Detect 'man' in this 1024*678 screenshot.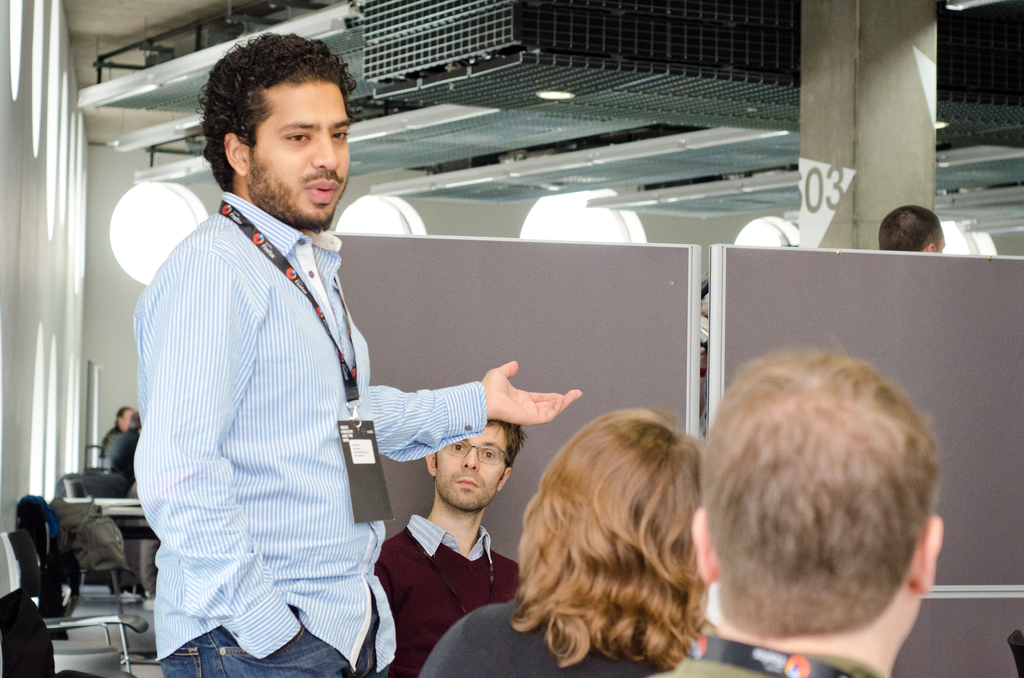
Detection: <box>877,205,945,254</box>.
